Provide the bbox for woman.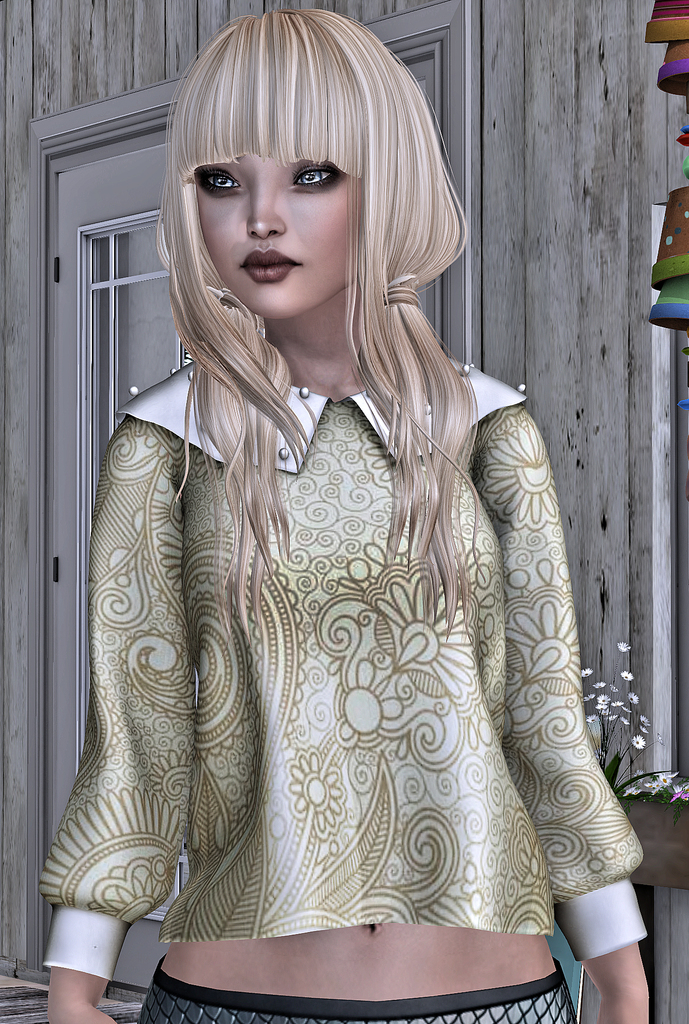
locate(40, 3, 657, 1023).
